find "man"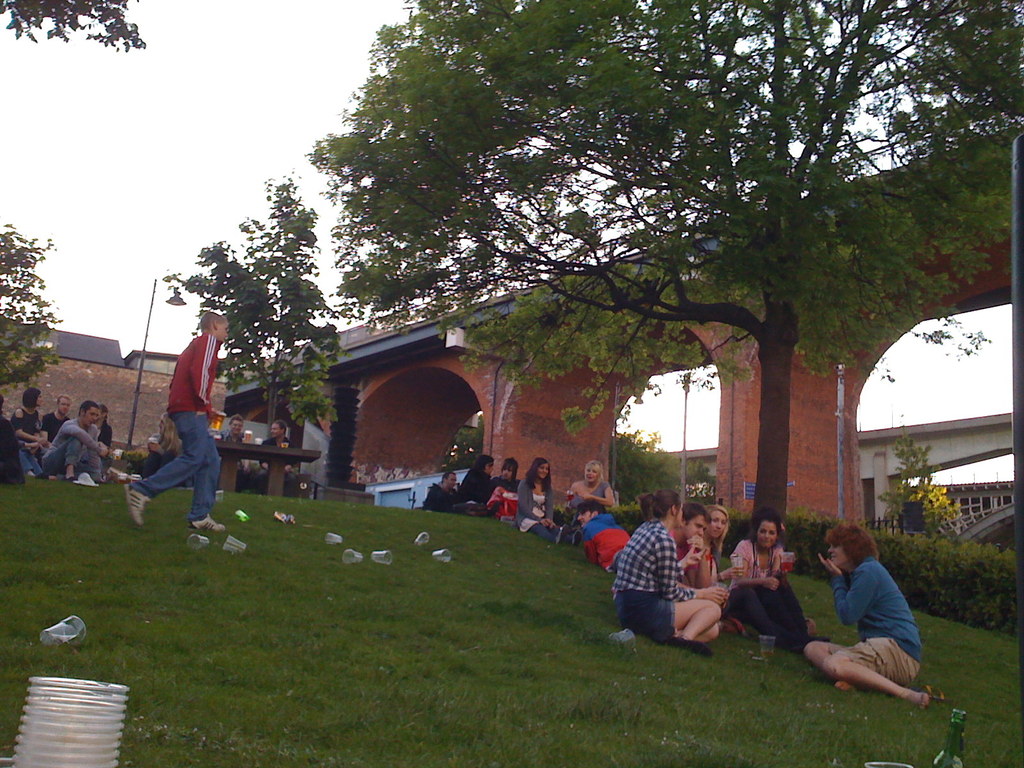
BBox(41, 393, 72, 447)
